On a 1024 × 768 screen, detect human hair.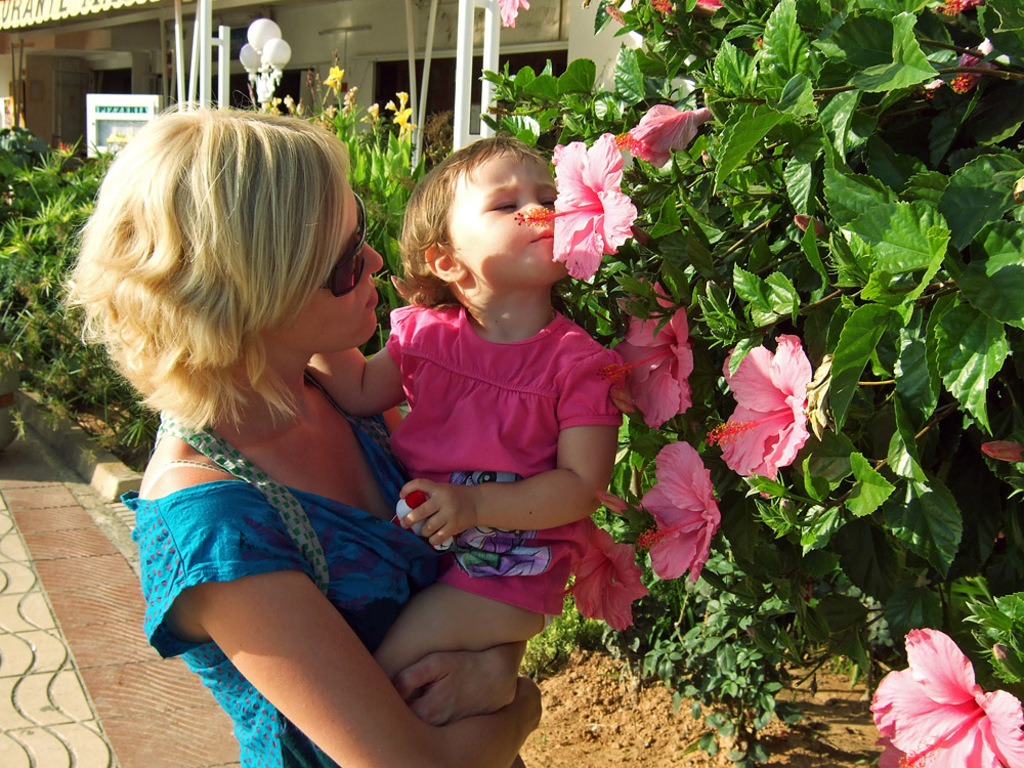
region(35, 100, 408, 472).
